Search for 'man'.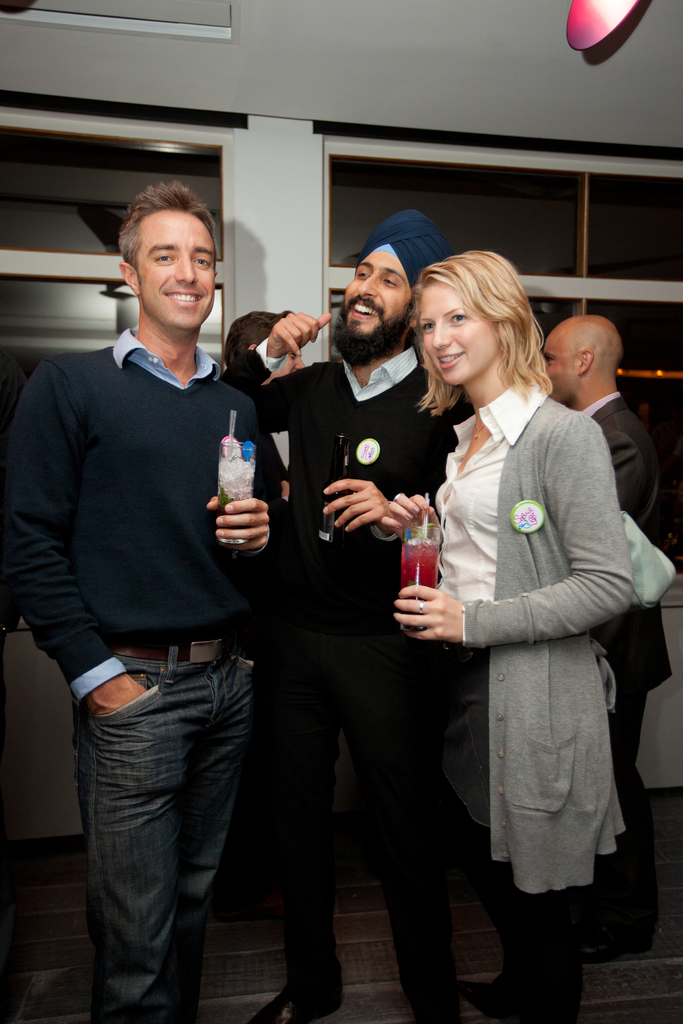
Found at 13:147:280:973.
